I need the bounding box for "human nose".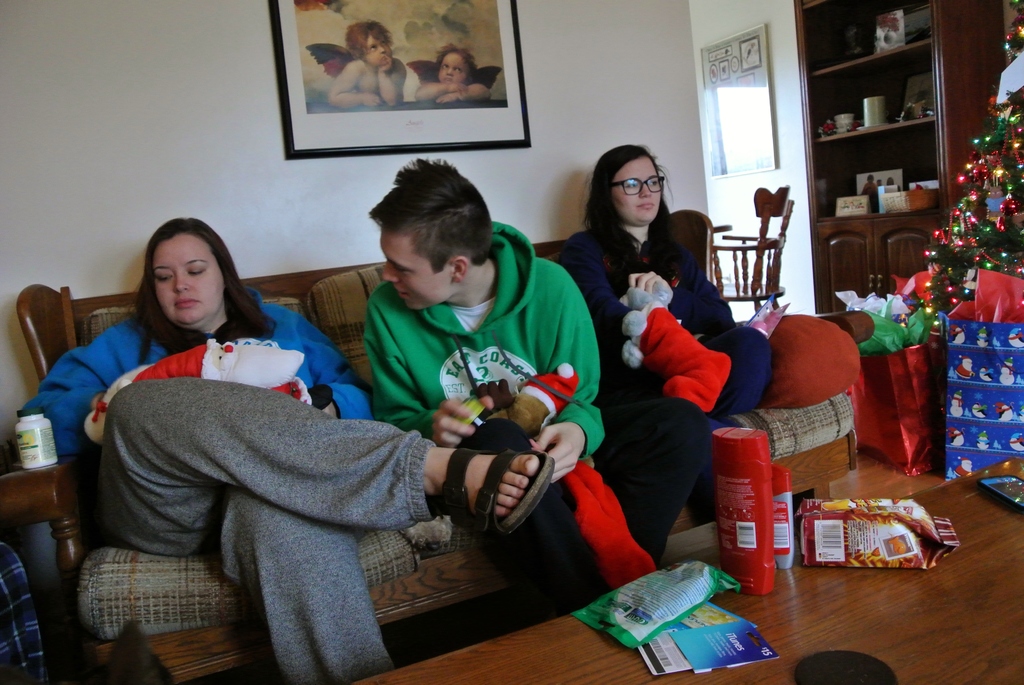
Here it is: select_region(640, 185, 656, 199).
